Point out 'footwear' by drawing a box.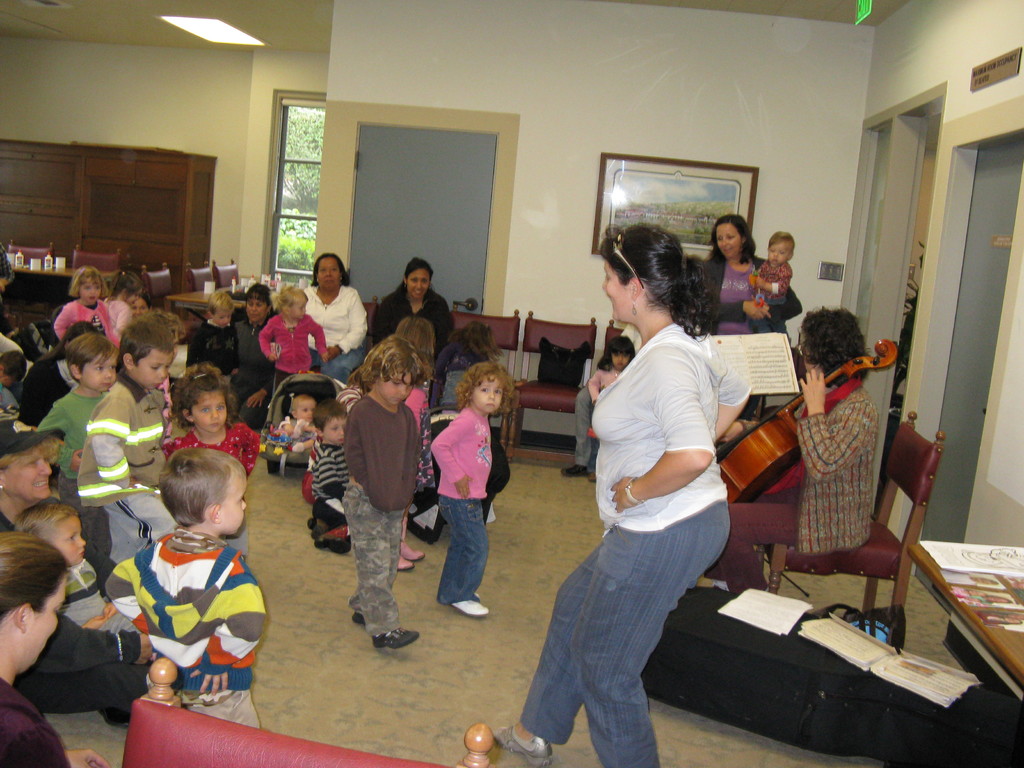
[left=559, top=458, right=586, bottom=479].
